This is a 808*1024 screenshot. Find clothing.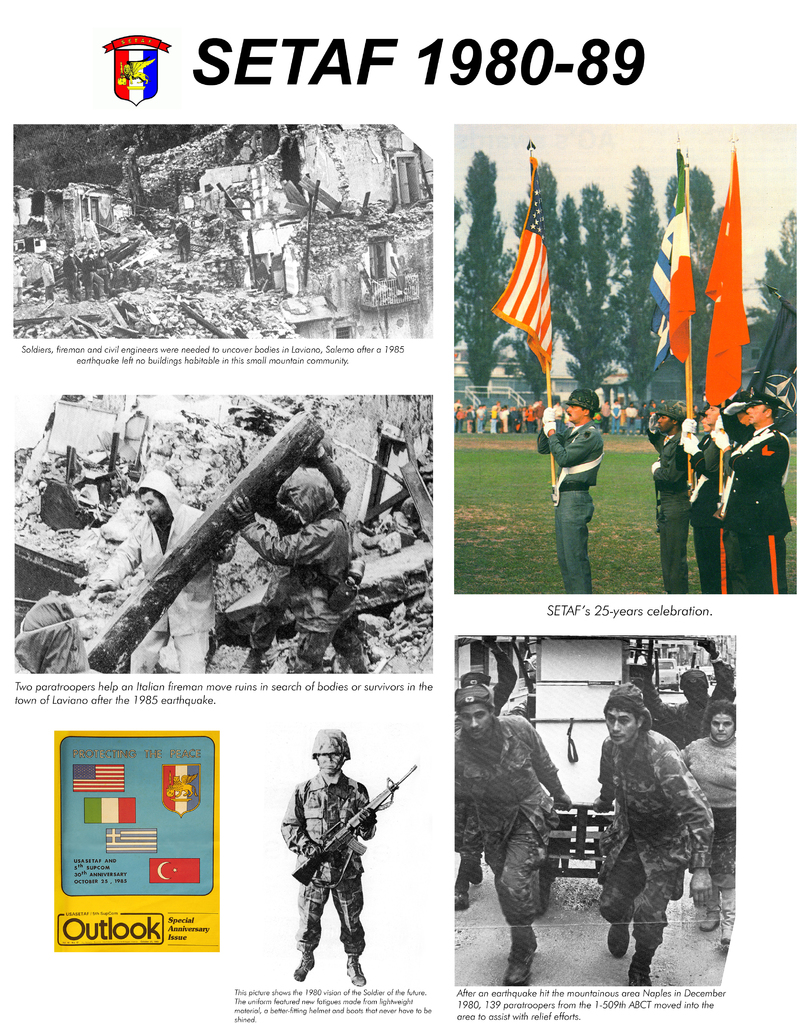
Bounding box: crop(684, 428, 718, 590).
